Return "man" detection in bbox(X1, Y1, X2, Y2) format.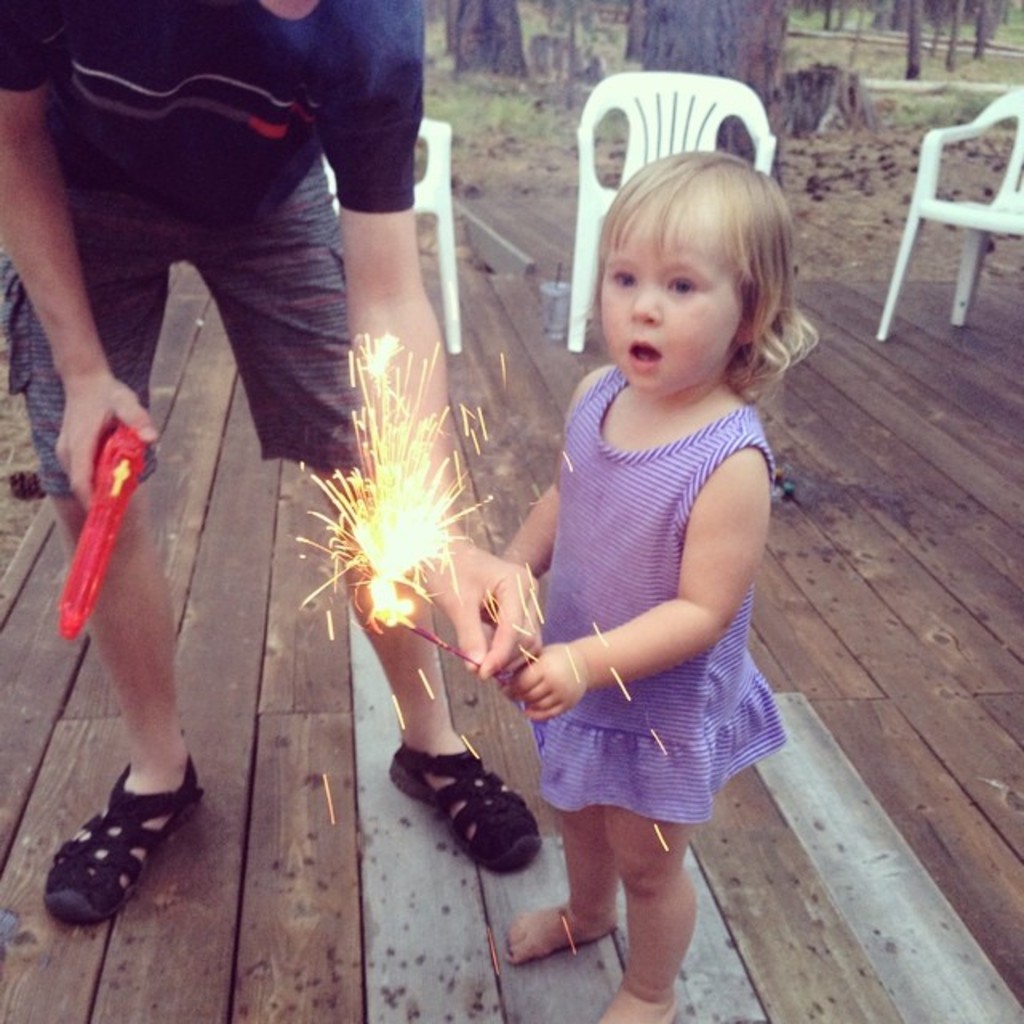
bbox(0, 0, 554, 922).
